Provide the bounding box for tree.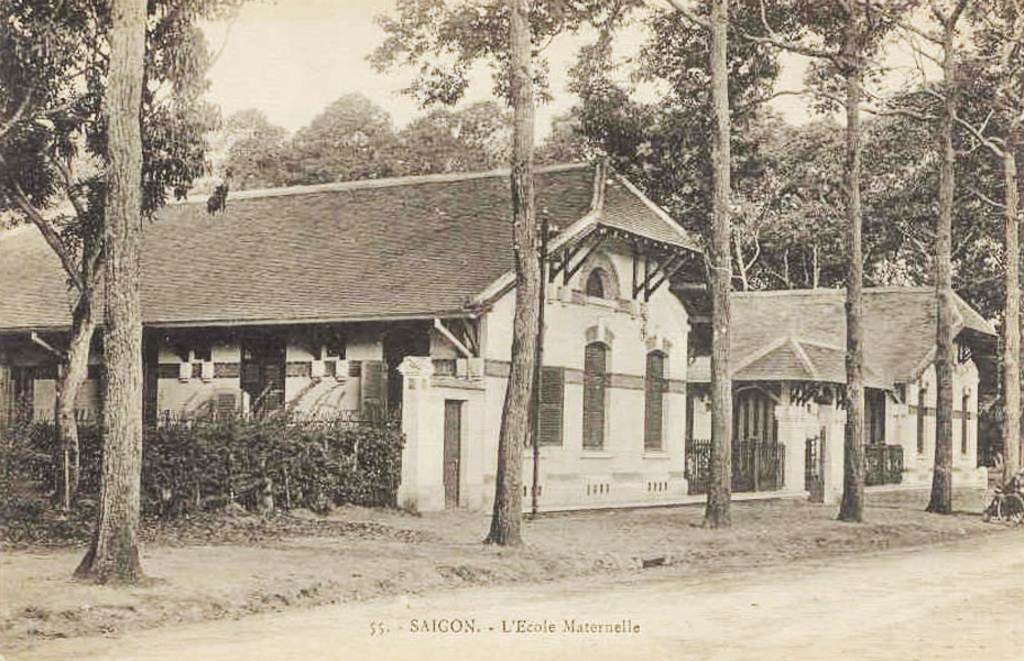
bbox(283, 111, 366, 181).
